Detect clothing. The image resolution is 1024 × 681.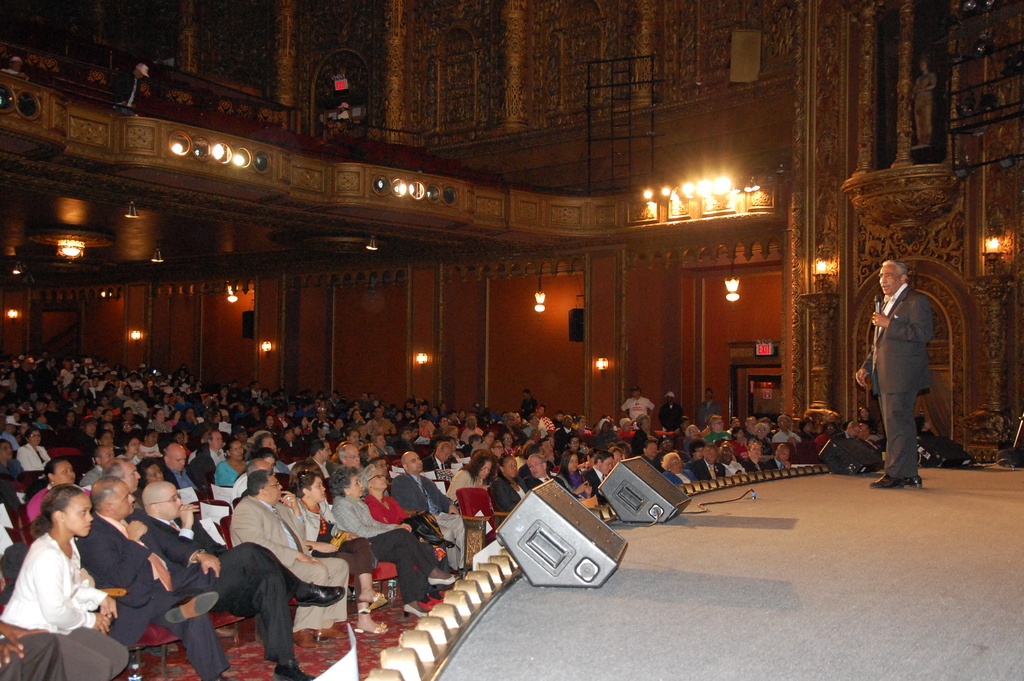
left=815, top=430, right=851, bottom=466.
